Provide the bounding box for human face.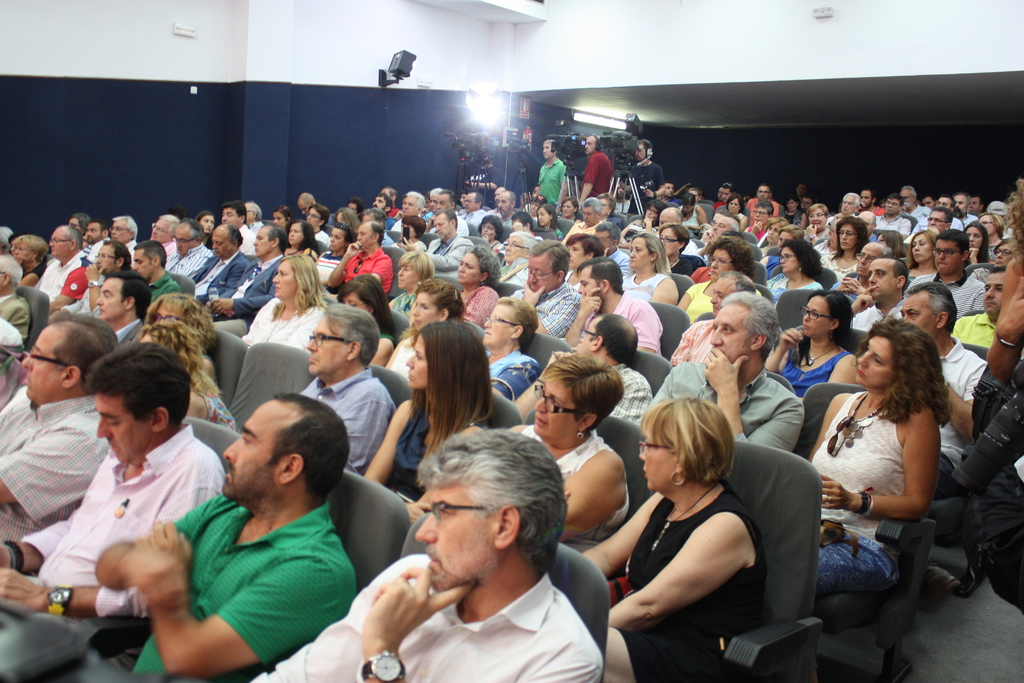
[97,242,116,274].
